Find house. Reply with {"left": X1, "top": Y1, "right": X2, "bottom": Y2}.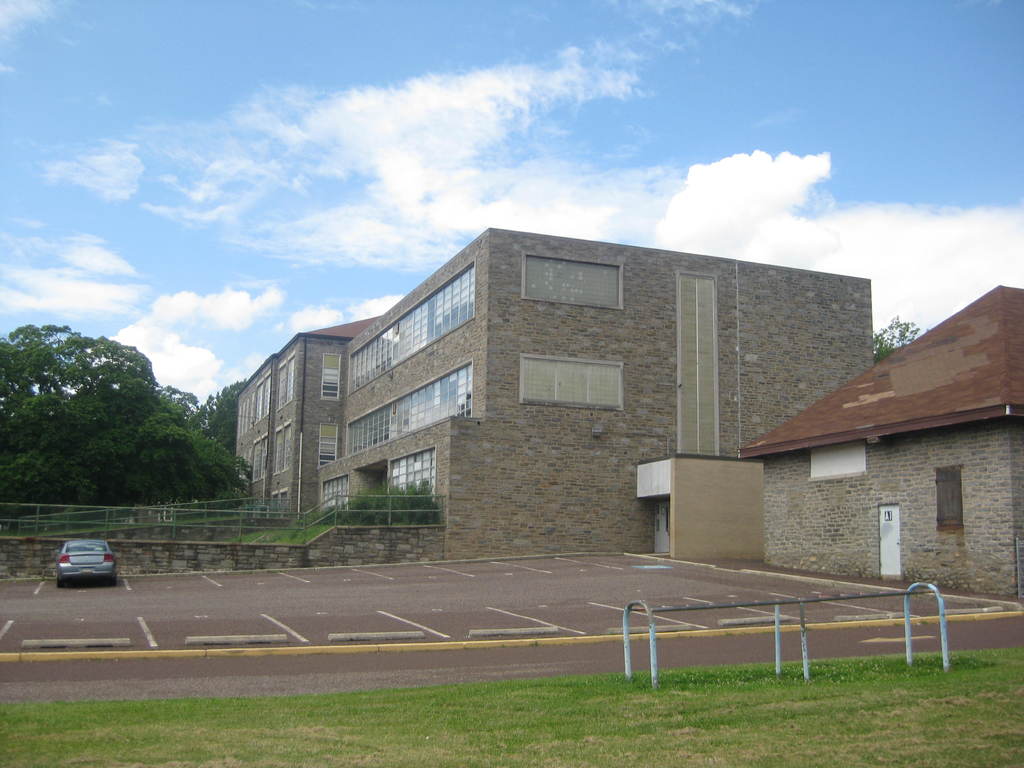
{"left": 748, "top": 281, "right": 1022, "bottom": 598}.
